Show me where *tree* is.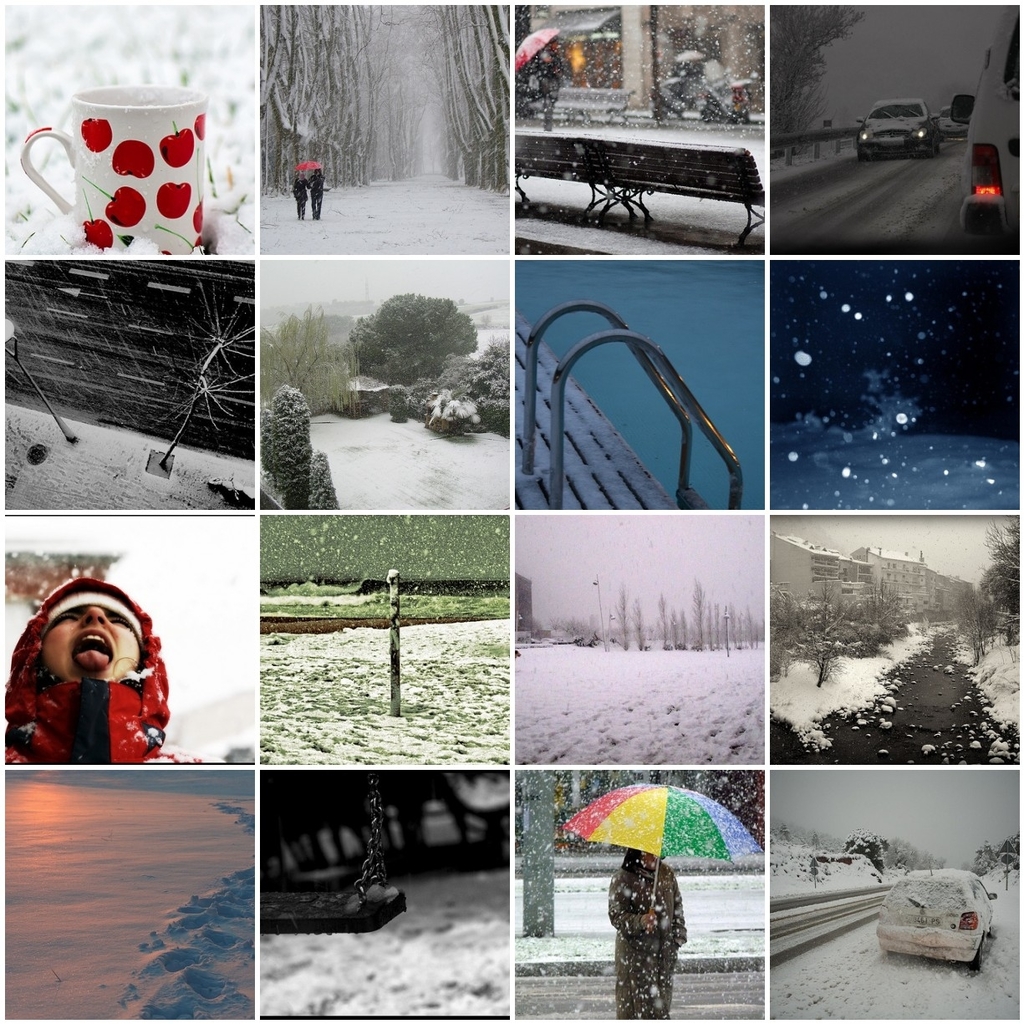
*tree* is at (975, 515, 1019, 650).
